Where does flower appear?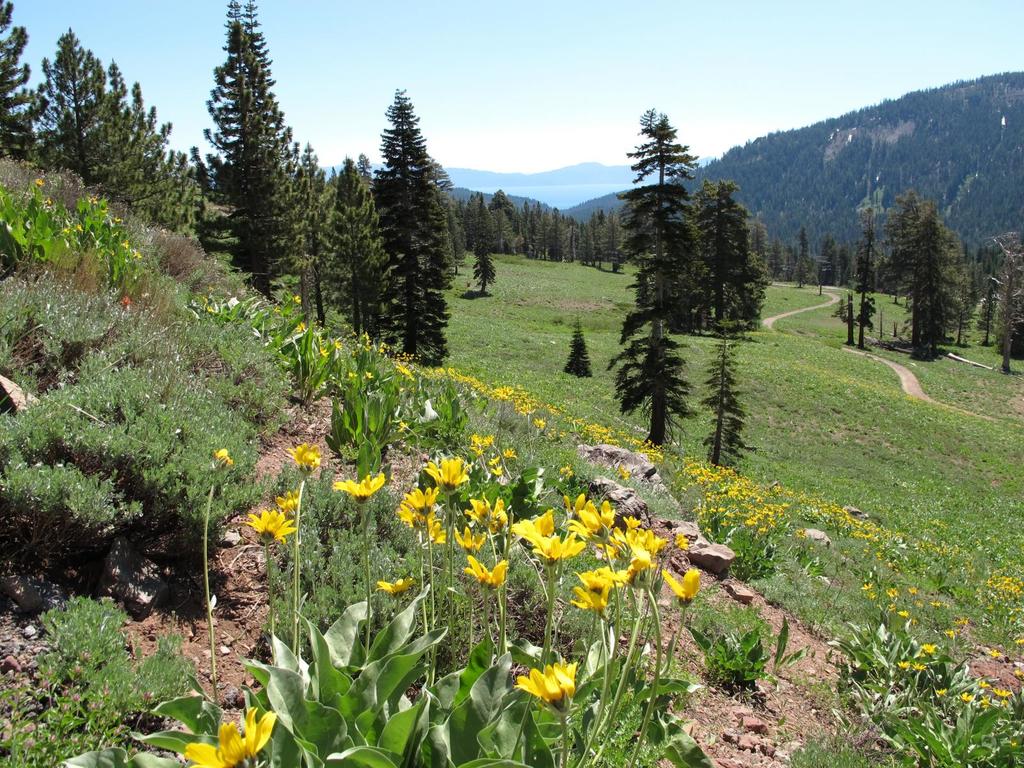
Appears at 664 559 703 602.
